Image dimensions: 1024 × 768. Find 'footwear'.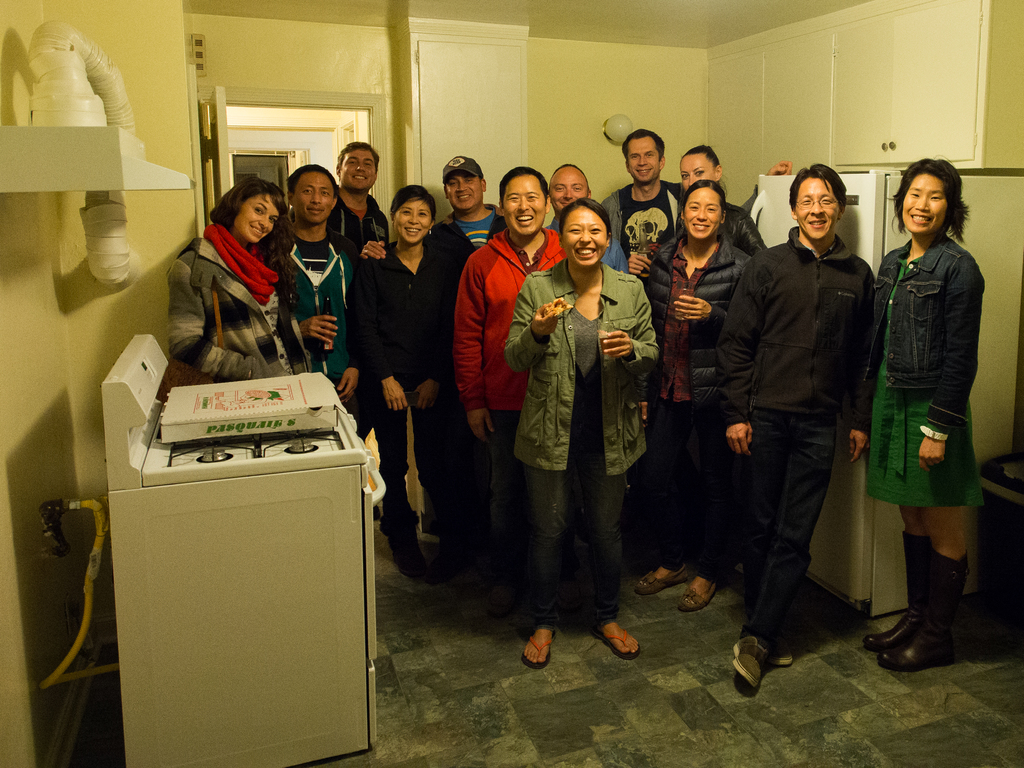
x1=861, y1=532, x2=932, y2=648.
